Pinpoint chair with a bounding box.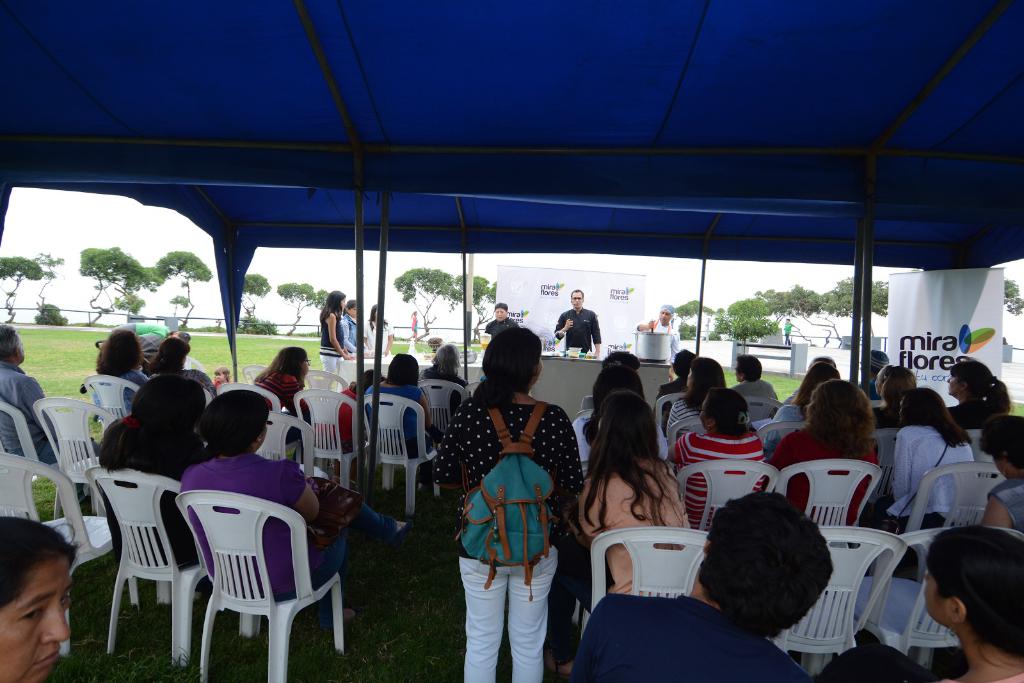
[left=200, top=385, right=211, bottom=462].
